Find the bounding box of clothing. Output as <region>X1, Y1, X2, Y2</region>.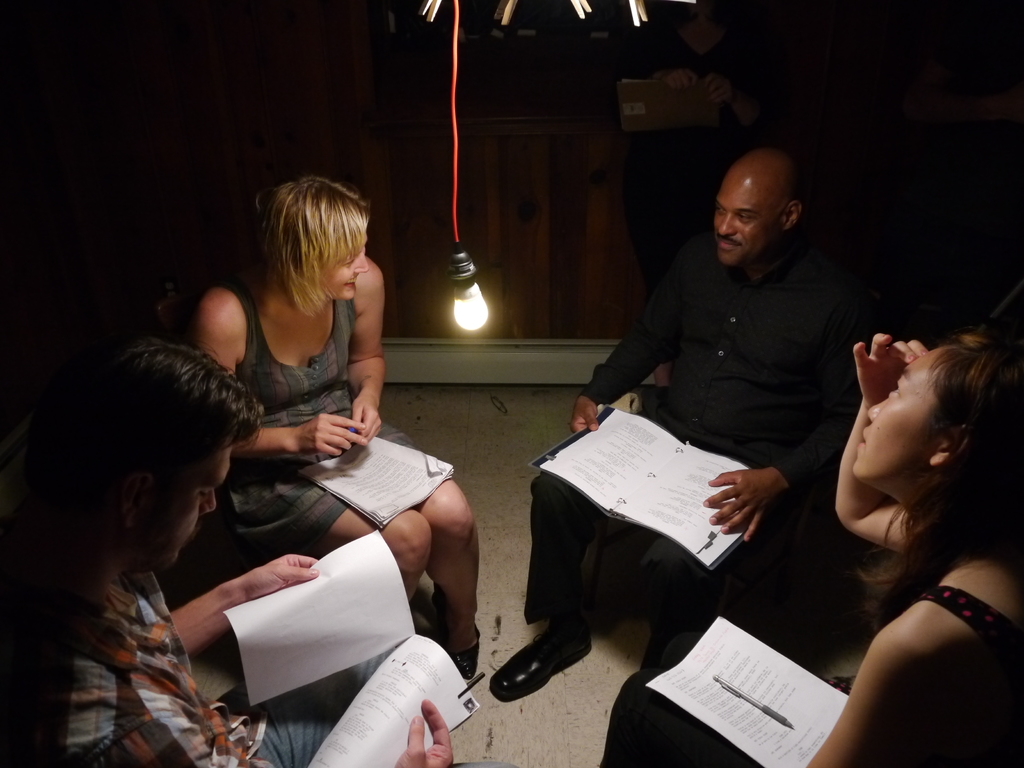
<region>524, 241, 867, 624</region>.
